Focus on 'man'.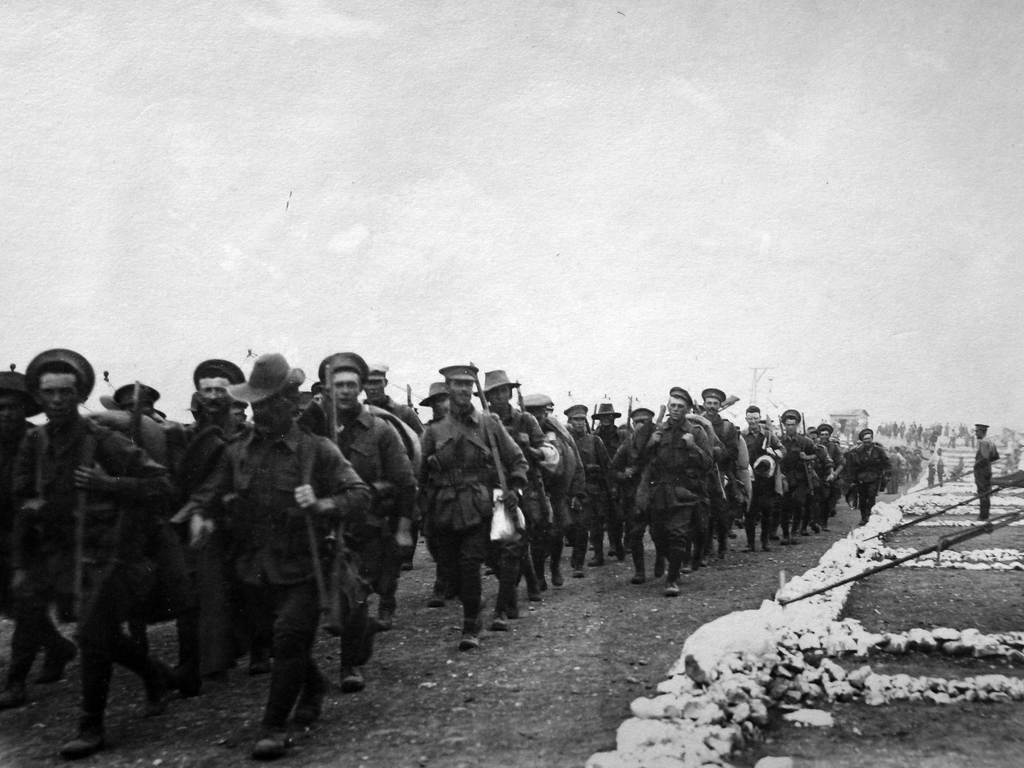
Focused at 0:377:43:708.
